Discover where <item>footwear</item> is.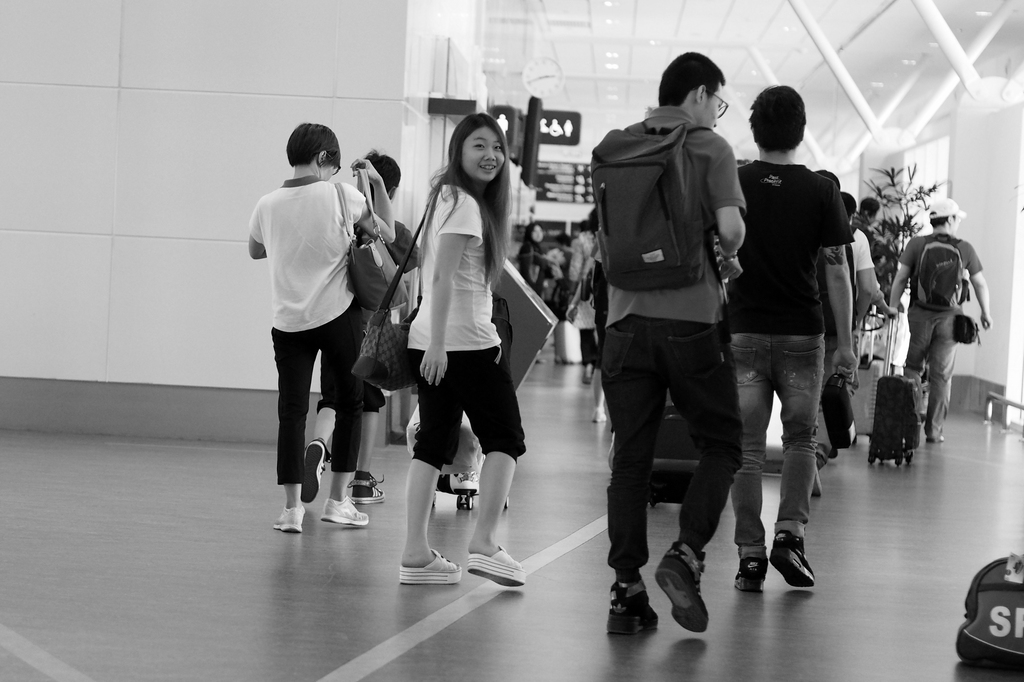
Discovered at bbox=(273, 503, 308, 531).
